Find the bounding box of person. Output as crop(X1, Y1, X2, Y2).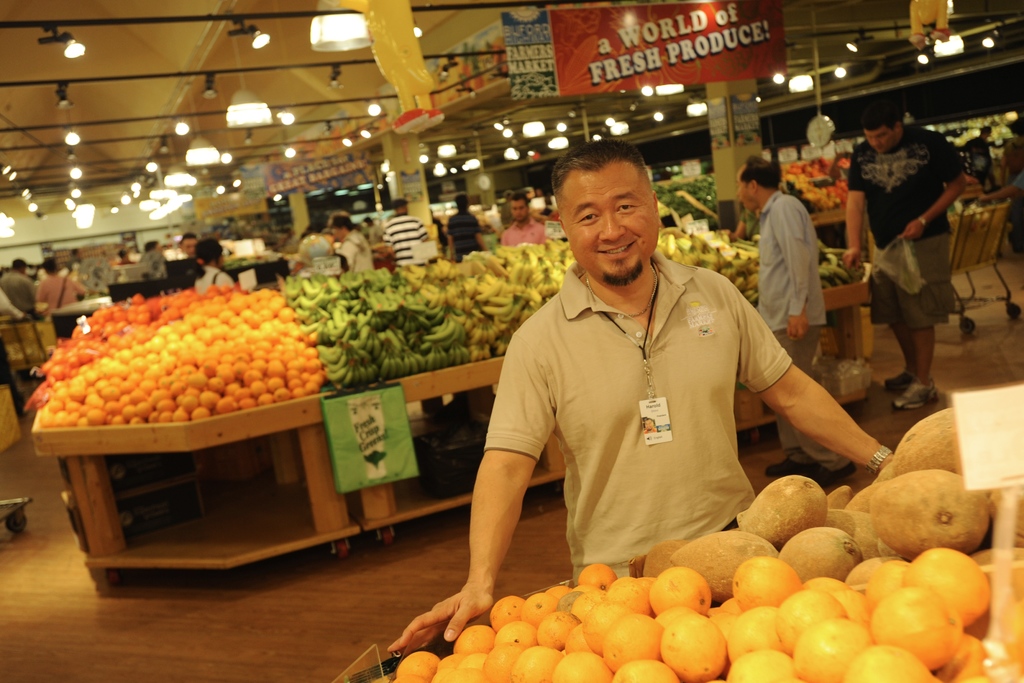
crop(194, 238, 235, 288).
